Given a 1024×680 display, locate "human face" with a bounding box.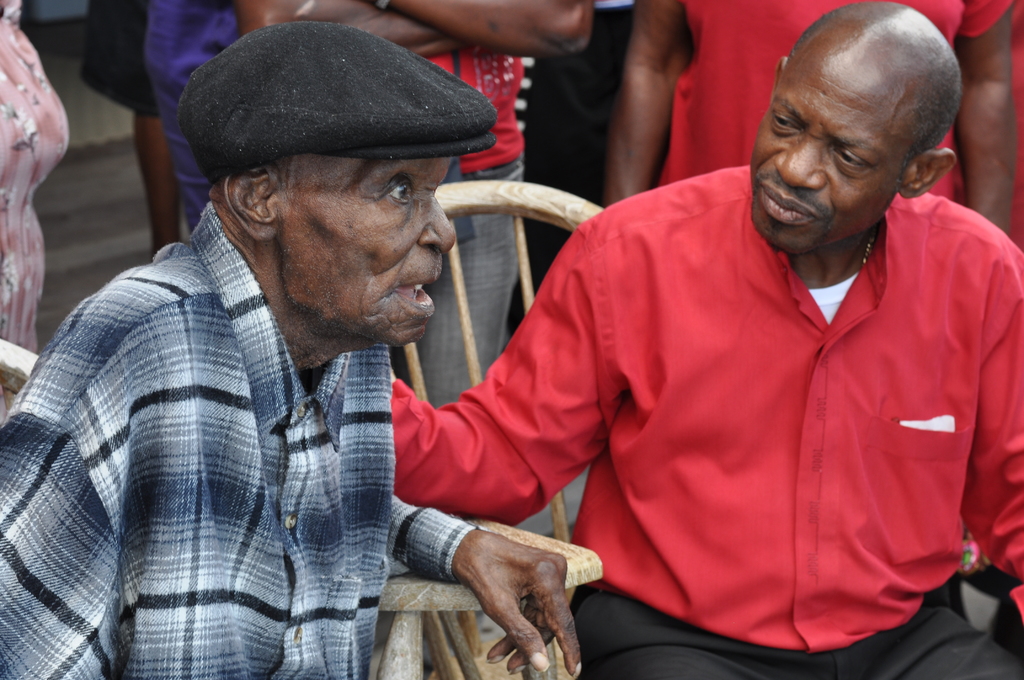
Located: bbox(276, 159, 459, 348).
